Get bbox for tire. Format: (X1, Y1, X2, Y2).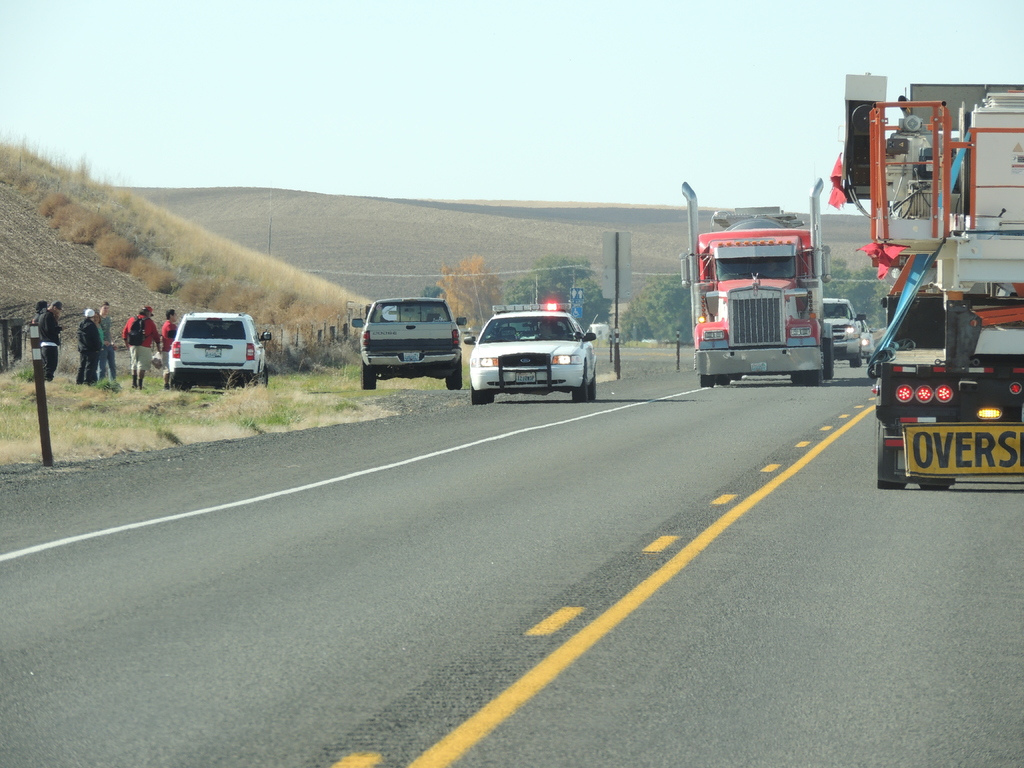
(452, 358, 464, 390).
